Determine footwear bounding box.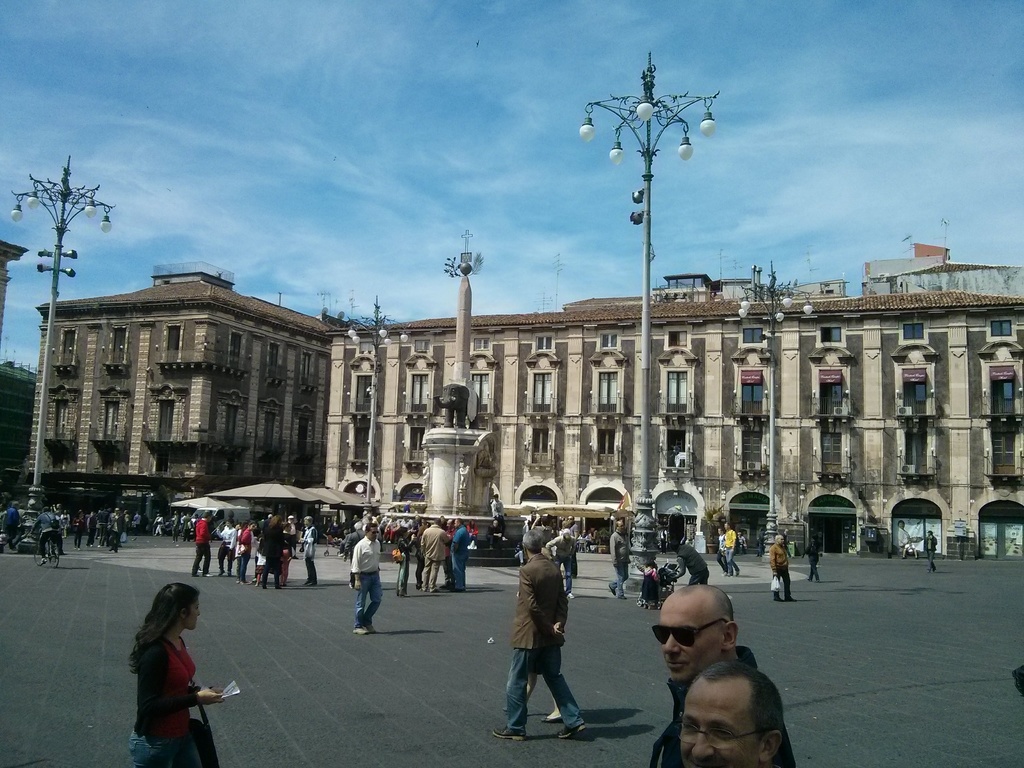
Determined: 726, 570, 739, 579.
